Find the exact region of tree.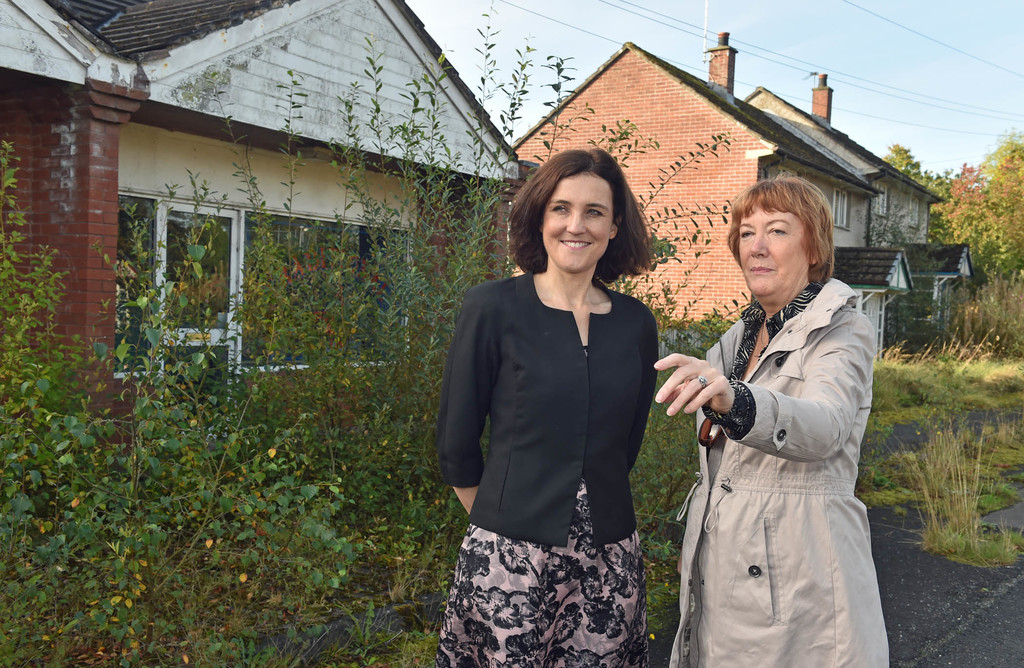
Exact region: {"x1": 0, "y1": 3, "x2": 737, "y2": 667}.
